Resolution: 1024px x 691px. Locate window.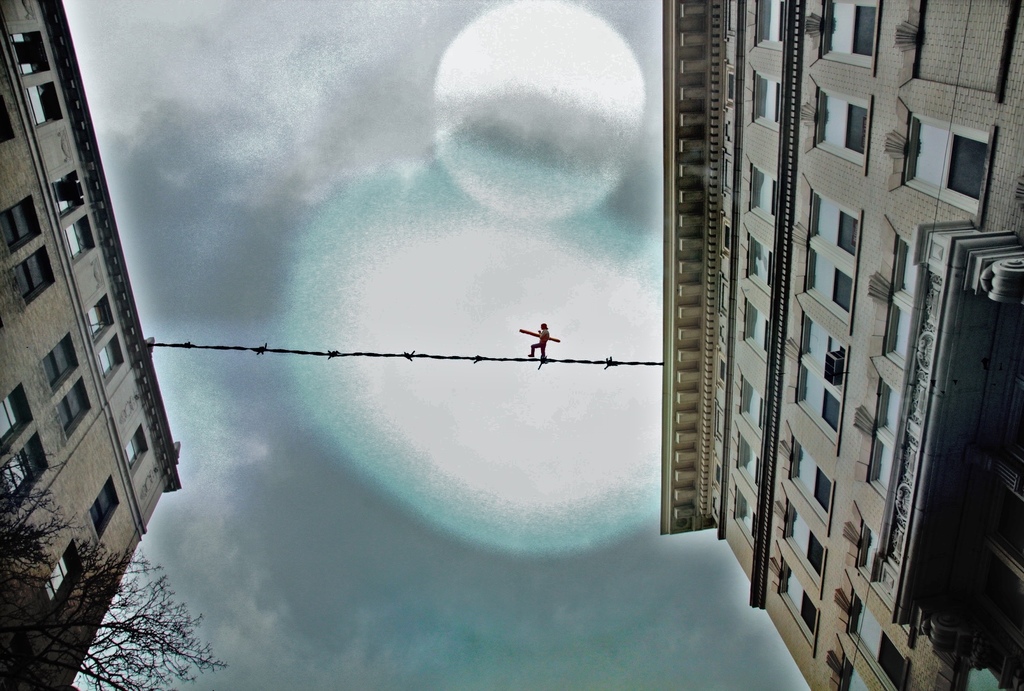
{"x1": 771, "y1": 558, "x2": 820, "y2": 648}.
